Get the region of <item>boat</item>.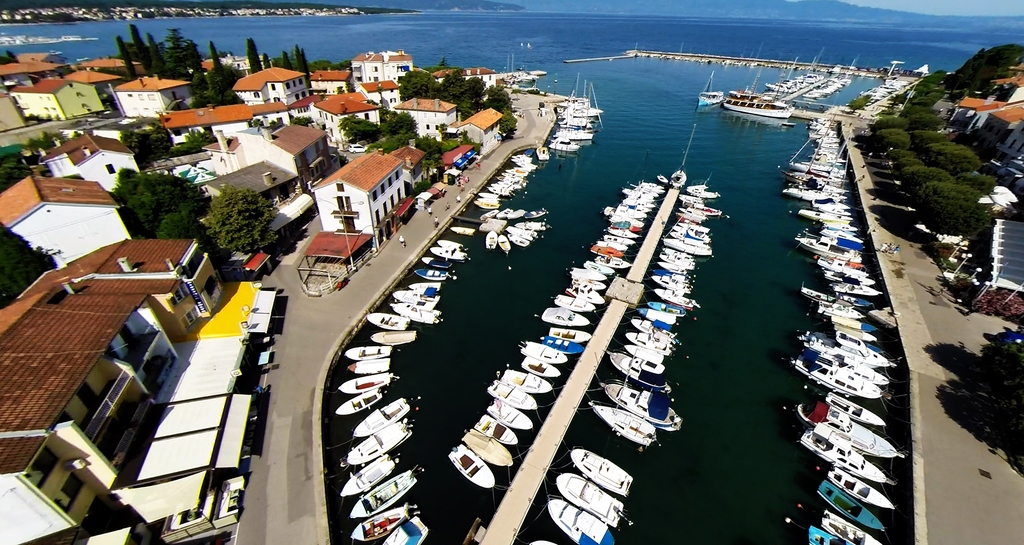
(539,150,544,157).
